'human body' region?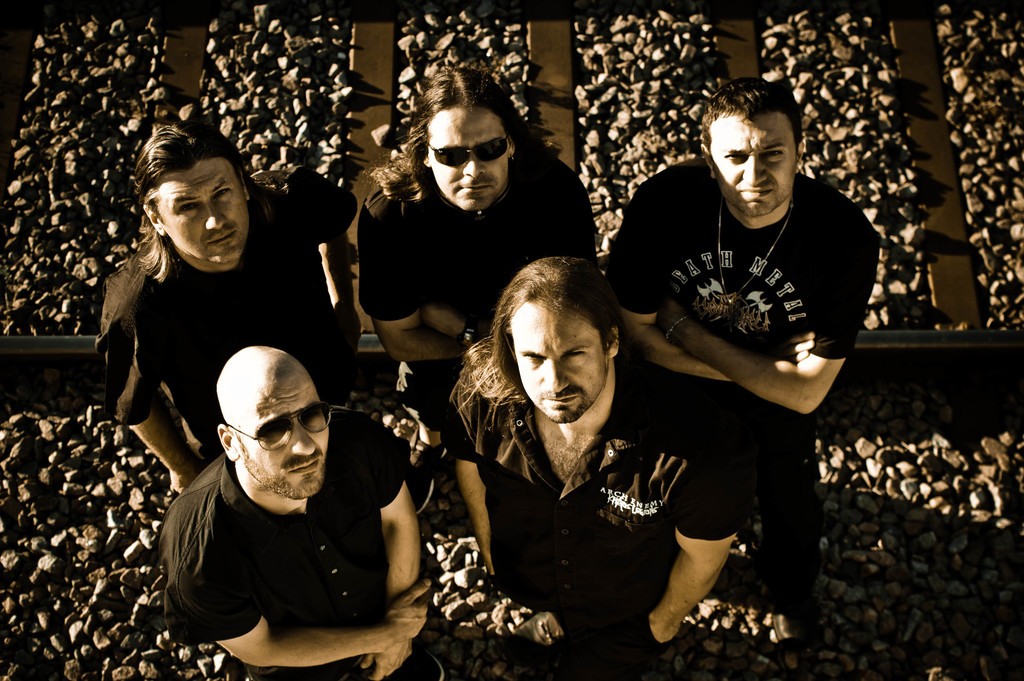
<box>406,253,778,674</box>
